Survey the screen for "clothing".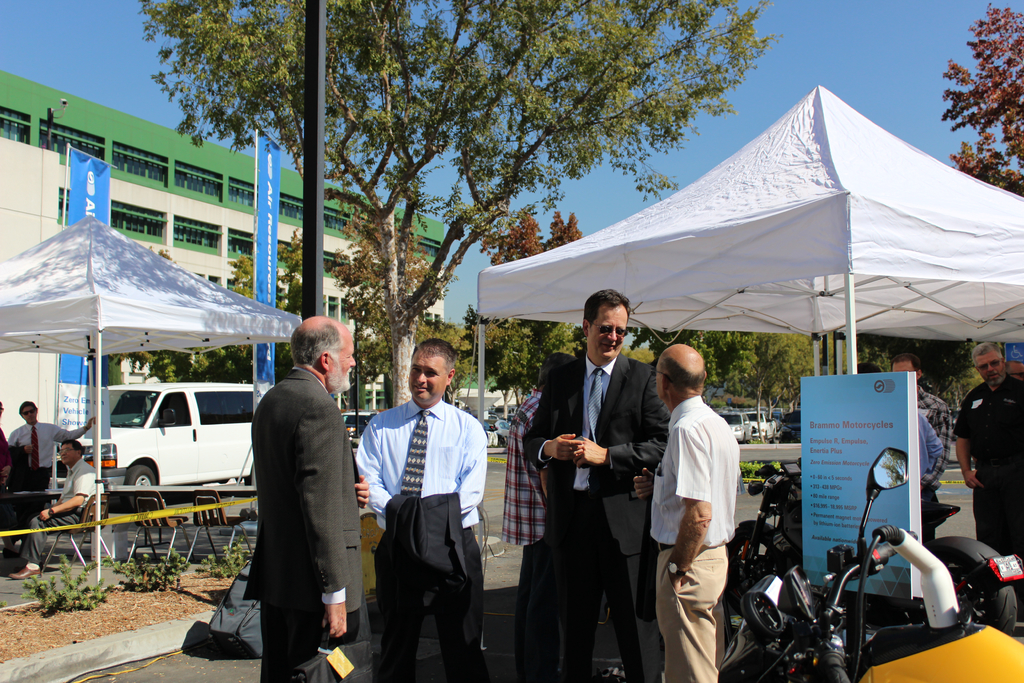
Survey found: l=917, t=386, r=949, b=541.
